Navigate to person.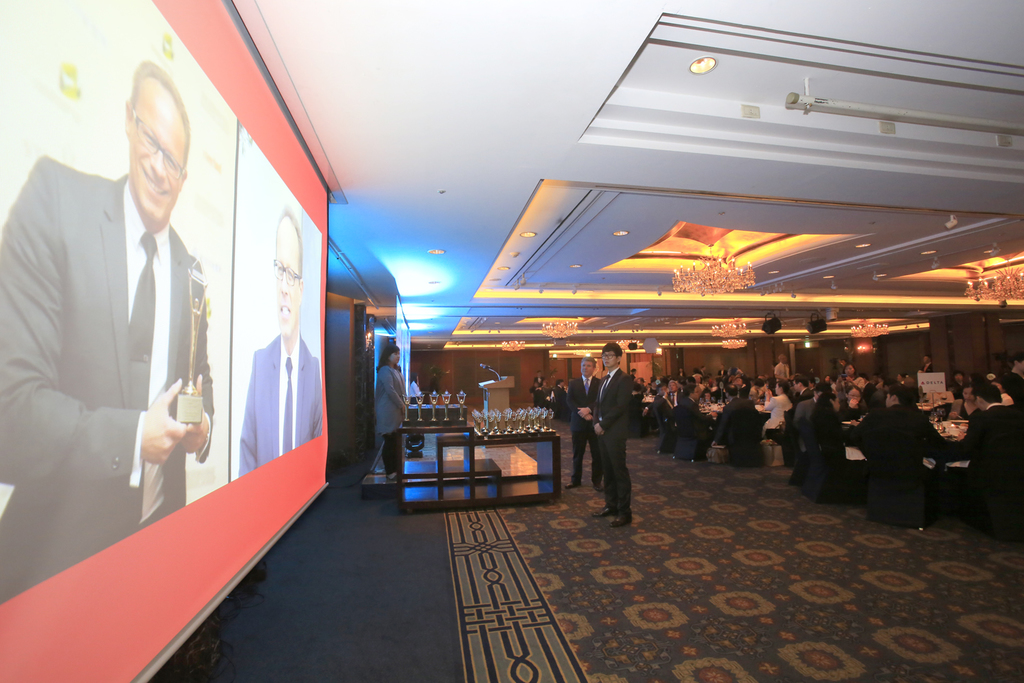
Navigation target: x1=565 y1=355 x2=605 y2=483.
